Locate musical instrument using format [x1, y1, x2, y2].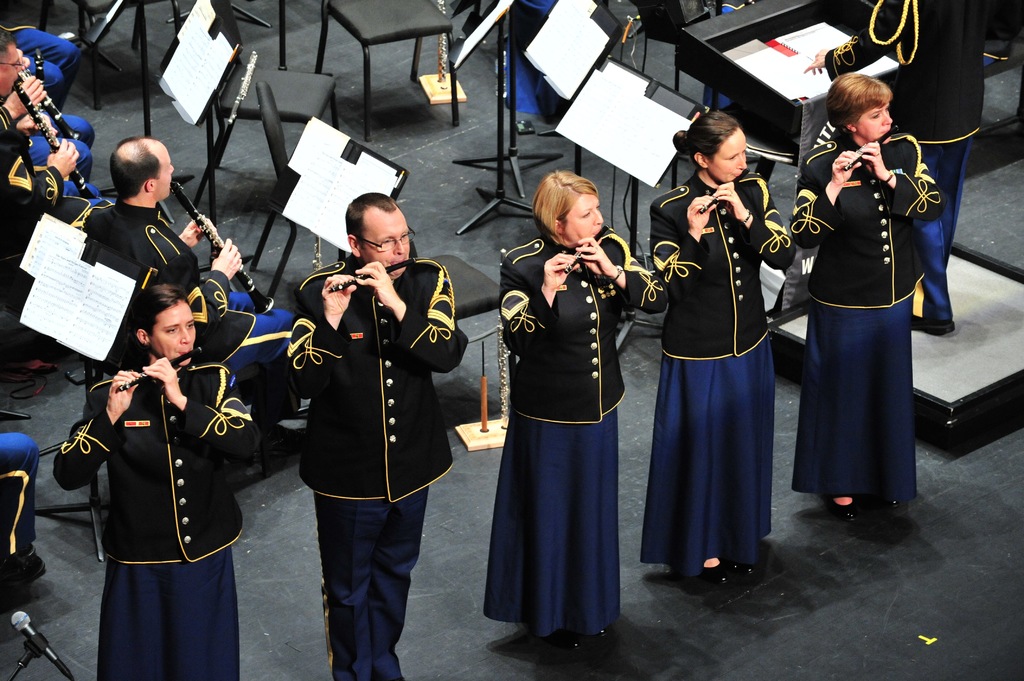
[1, 80, 116, 216].
